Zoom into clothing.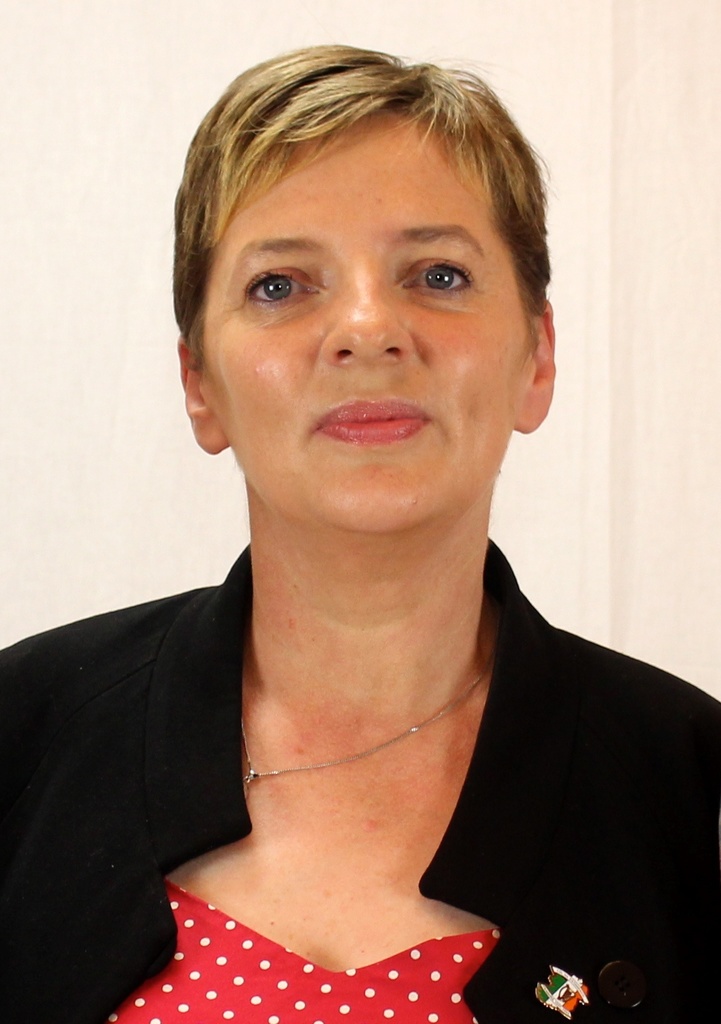
Zoom target: 0:526:720:1023.
